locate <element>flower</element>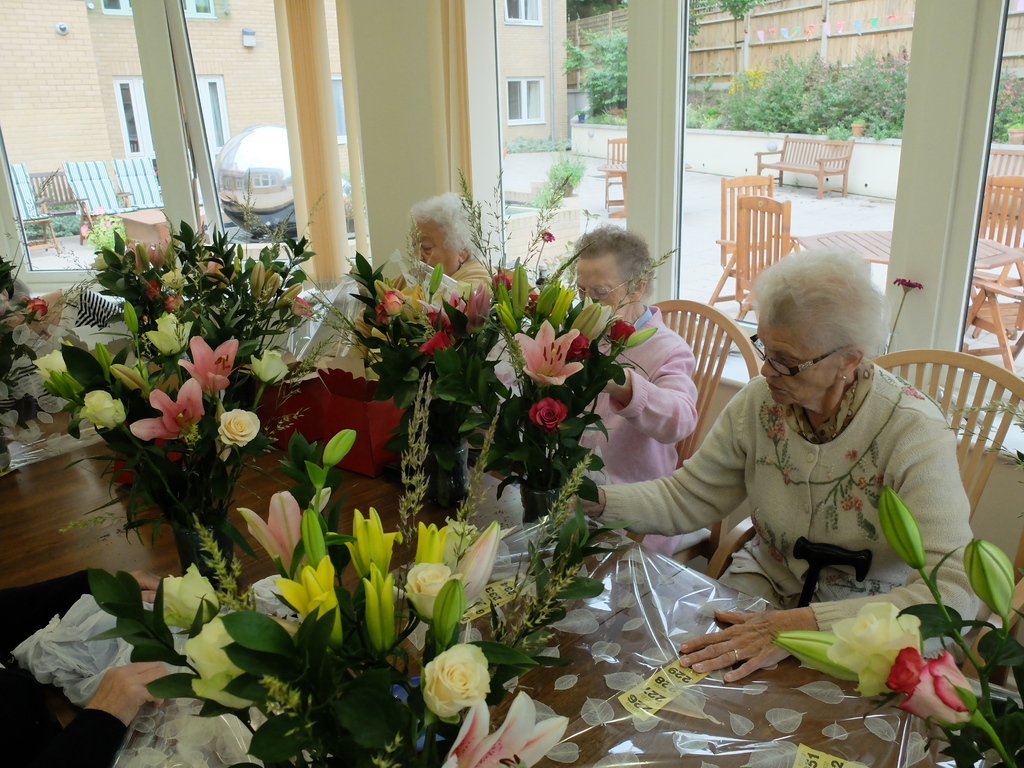
(542, 232, 556, 244)
